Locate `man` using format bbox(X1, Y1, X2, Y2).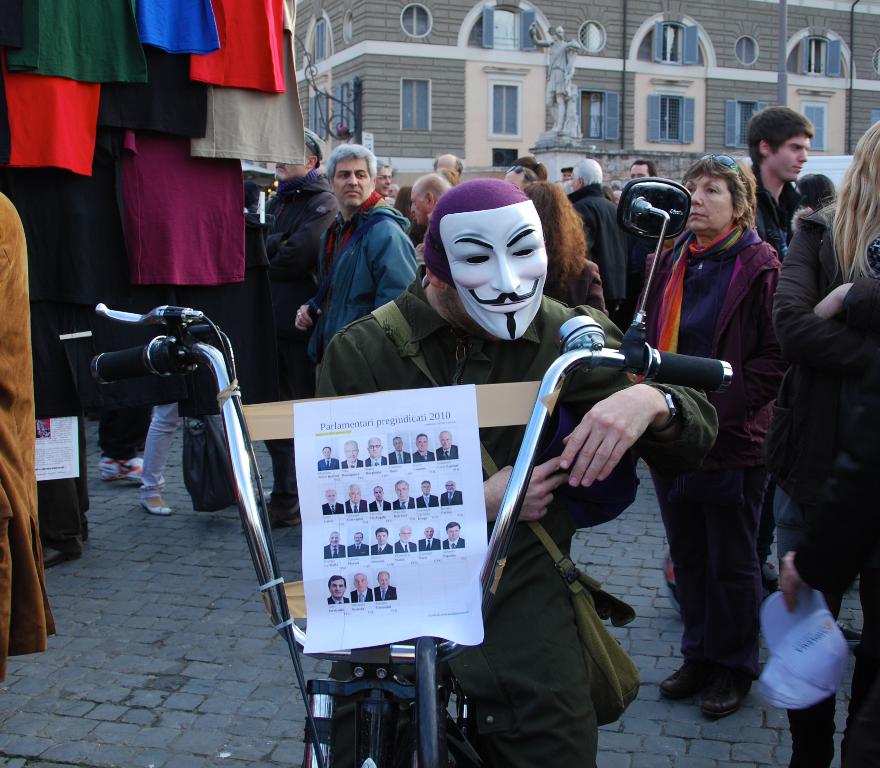
bbox(393, 523, 416, 553).
